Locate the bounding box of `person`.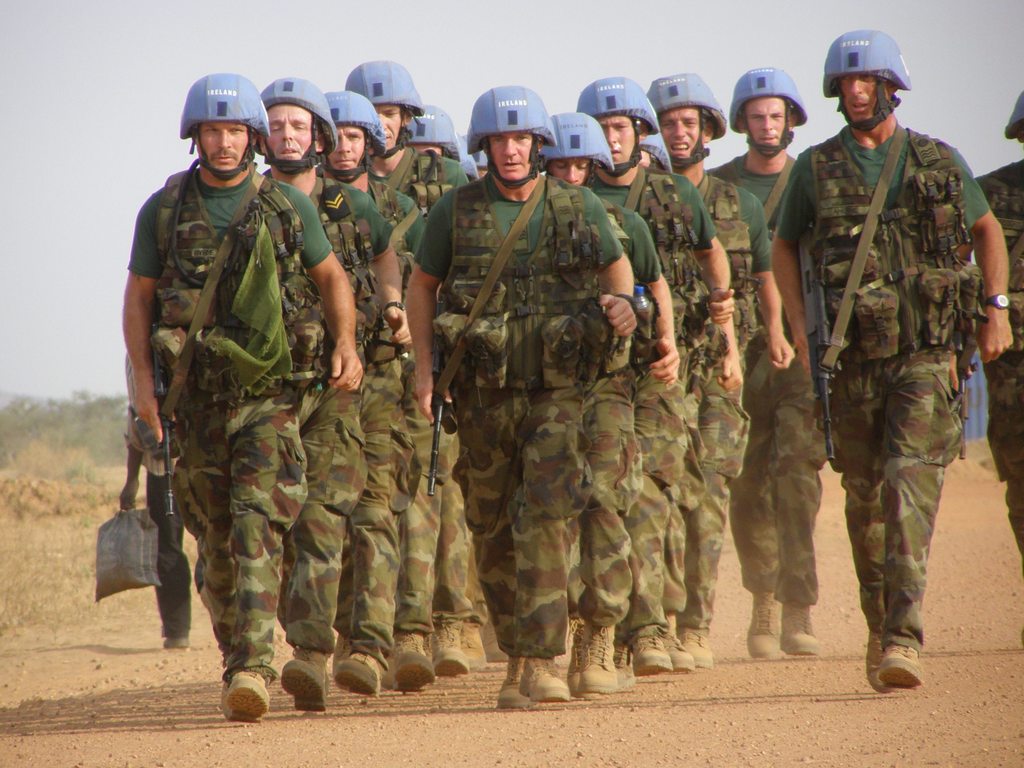
Bounding box: <box>573,73,749,675</box>.
